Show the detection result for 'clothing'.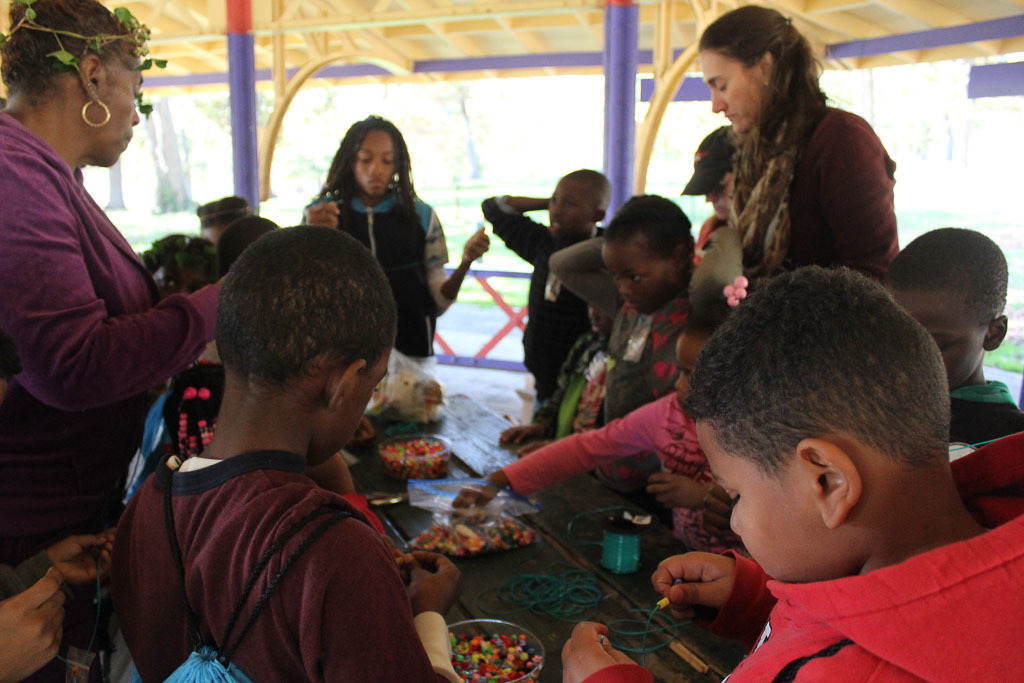
573,433,1023,682.
